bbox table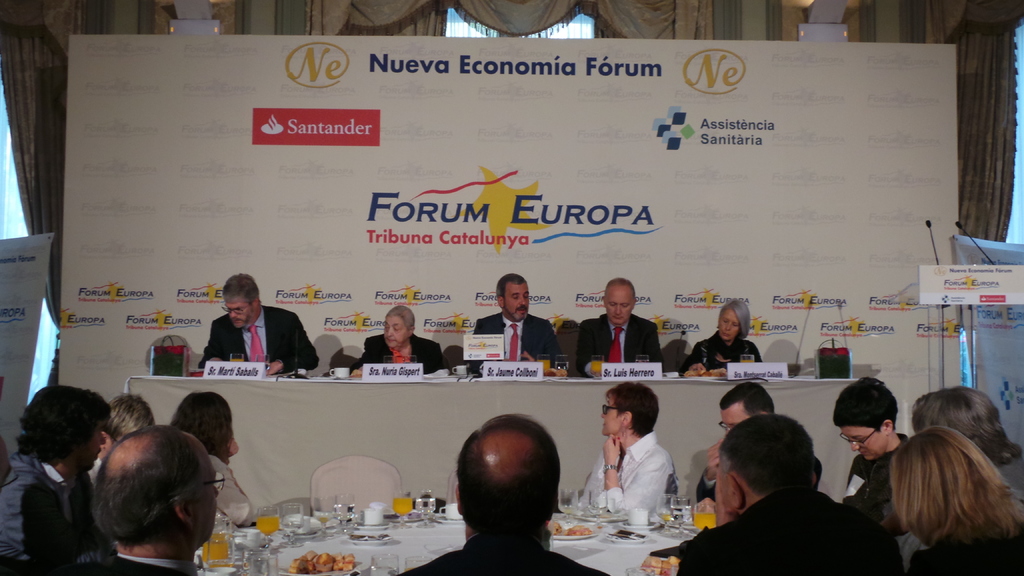
124,373,863,504
